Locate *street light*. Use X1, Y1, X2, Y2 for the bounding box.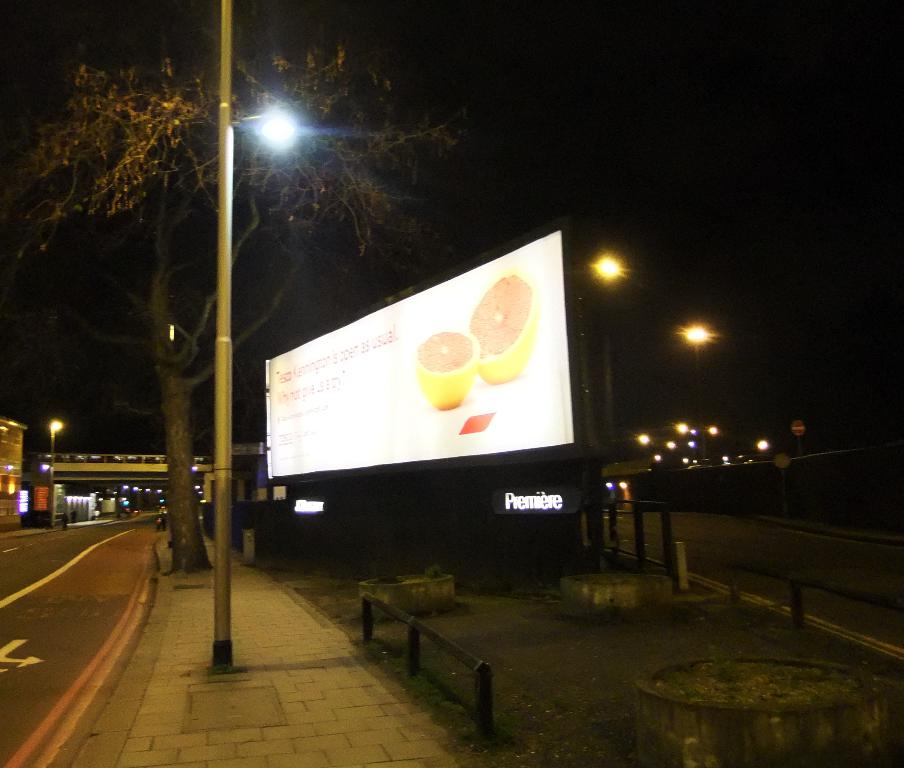
50, 414, 63, 534.
